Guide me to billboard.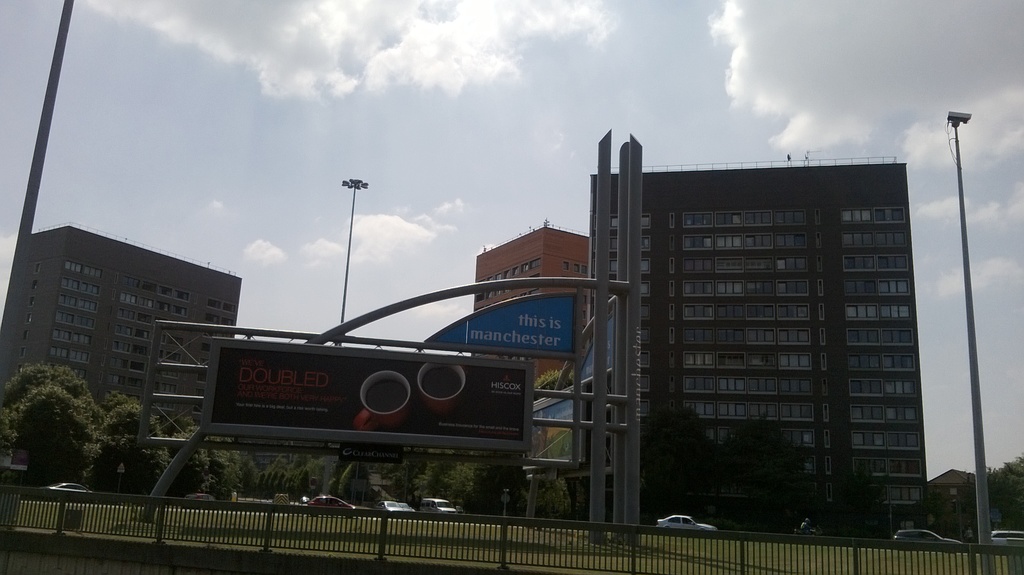
Guidance: {"left": 211, "top": 350, "right": 522, "bottom": 444}.
